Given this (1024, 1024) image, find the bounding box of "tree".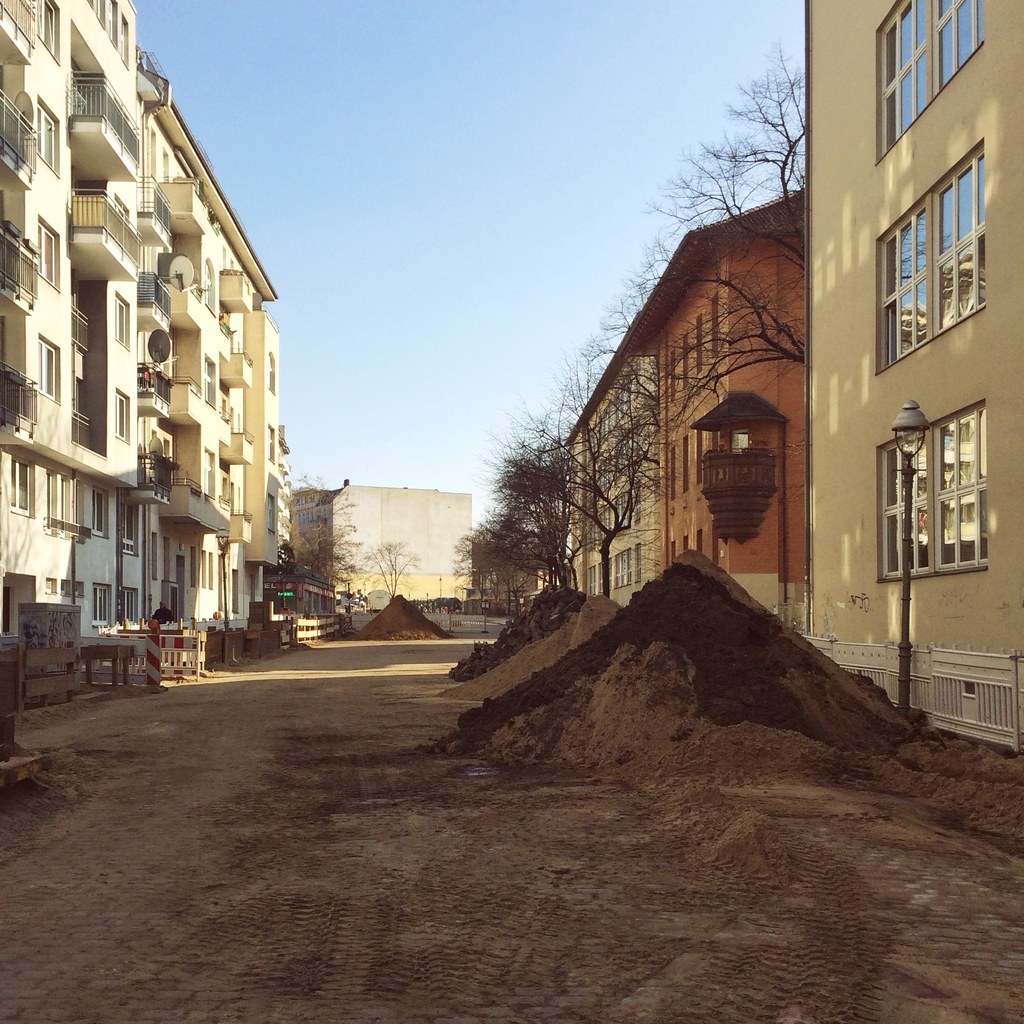
{"x1": 365, "y1": 540, "x2": 424, "y2": 599}.
